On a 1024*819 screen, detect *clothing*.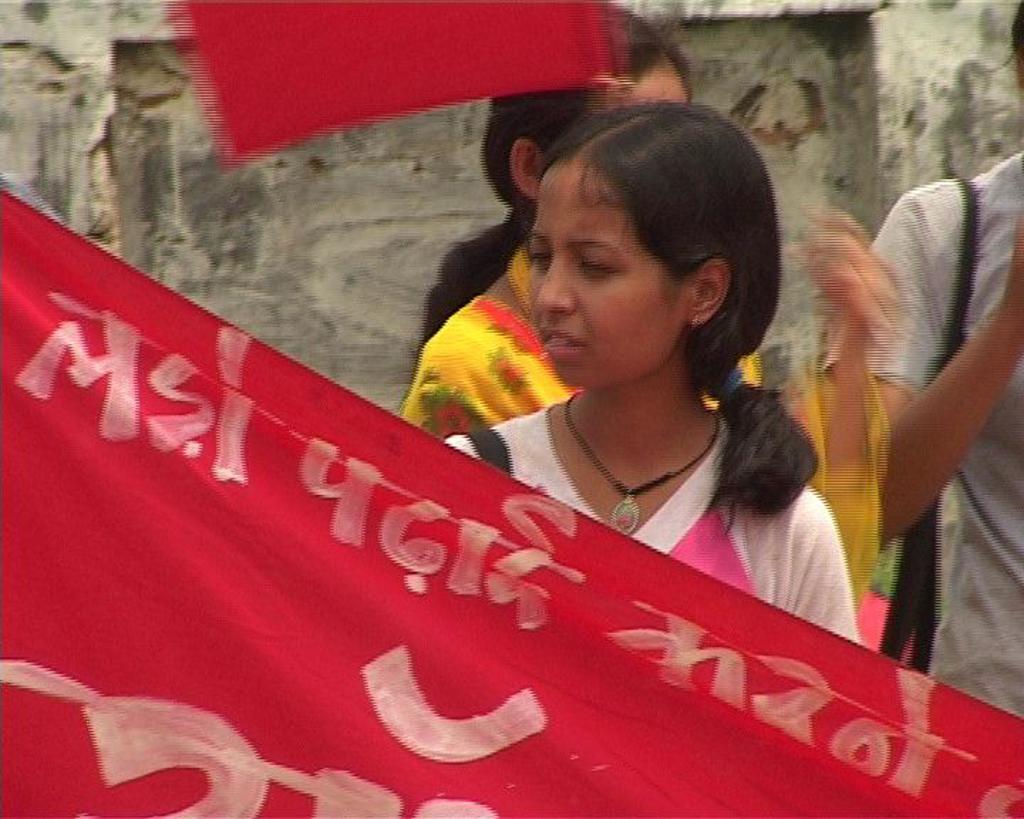
(left=400, top=297, right=887, bottom=613).
